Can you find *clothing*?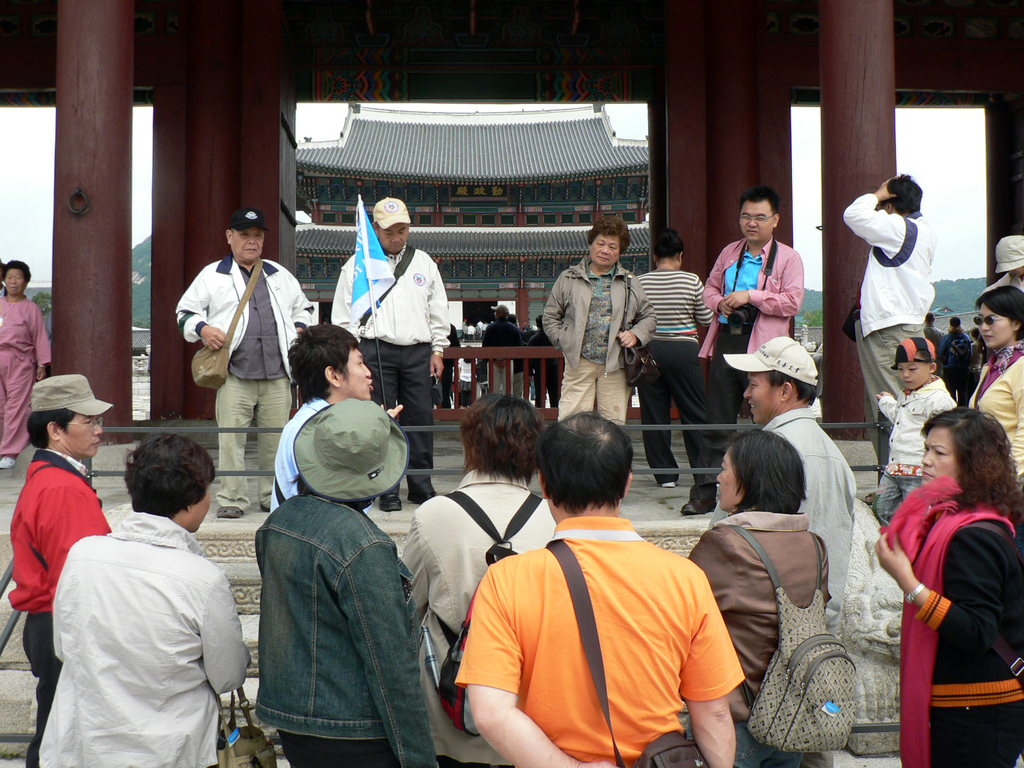
Yes, bounding box: locate(846, 191, 926, 455).
